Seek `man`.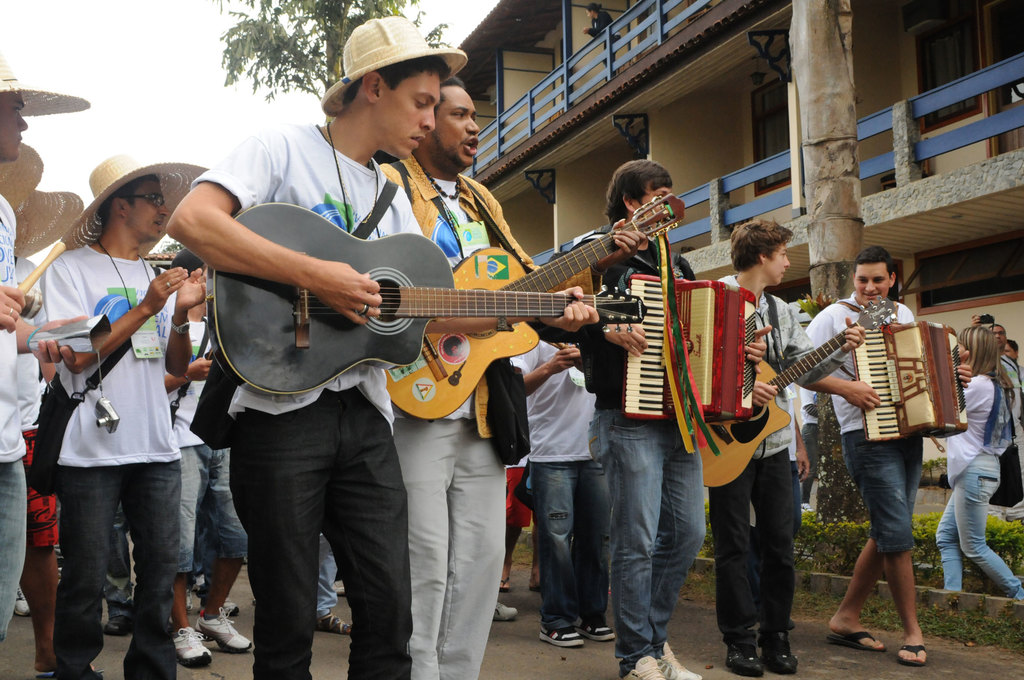
[794,241,976,669].
